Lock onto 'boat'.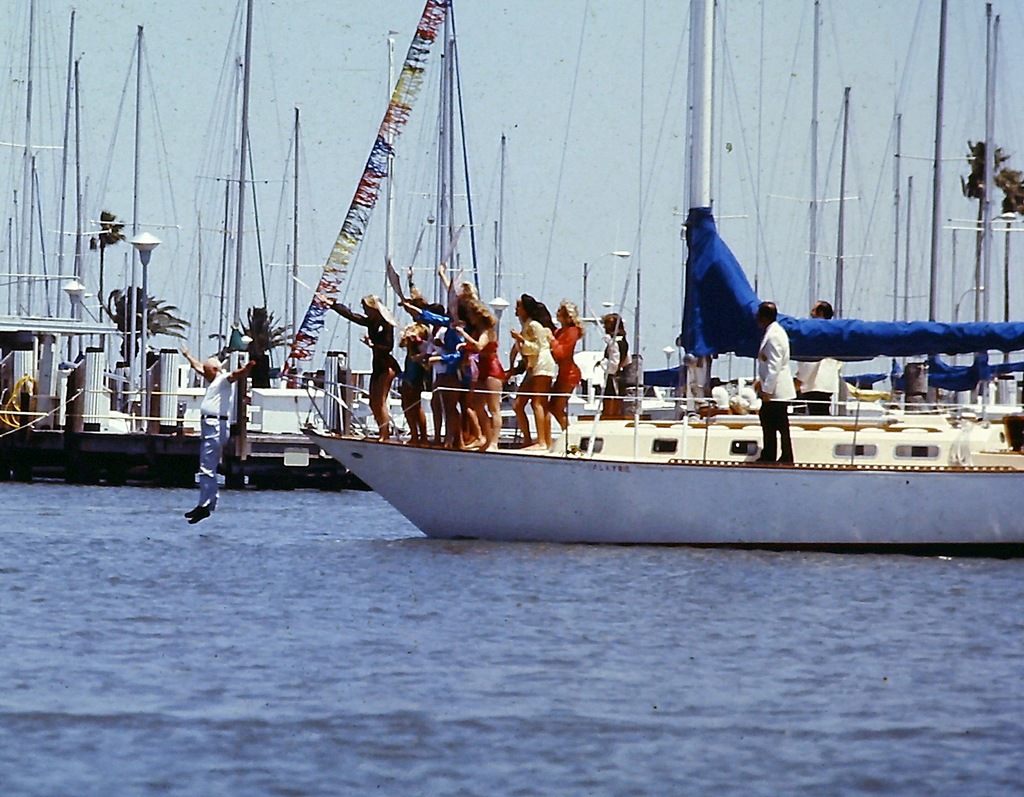
Locked: [199, 181, 1023, 549].
